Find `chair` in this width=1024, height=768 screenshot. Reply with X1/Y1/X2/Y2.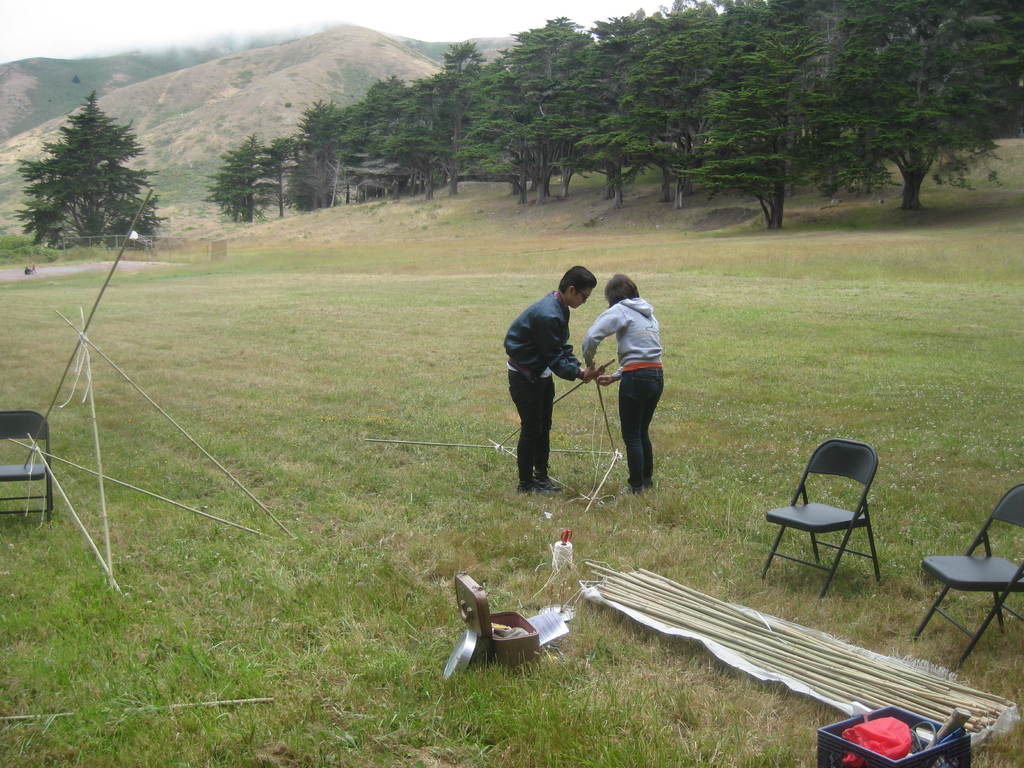
0/410/55/524.
